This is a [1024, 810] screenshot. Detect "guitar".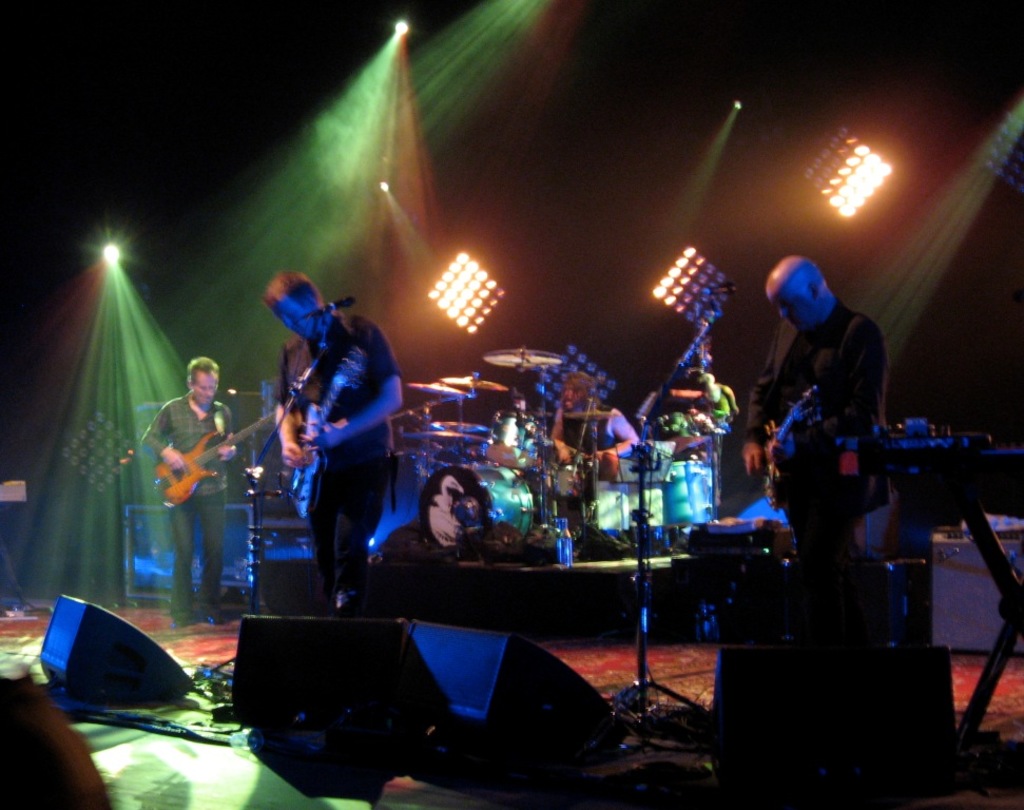
BBox(154, 409, 277, 507).
